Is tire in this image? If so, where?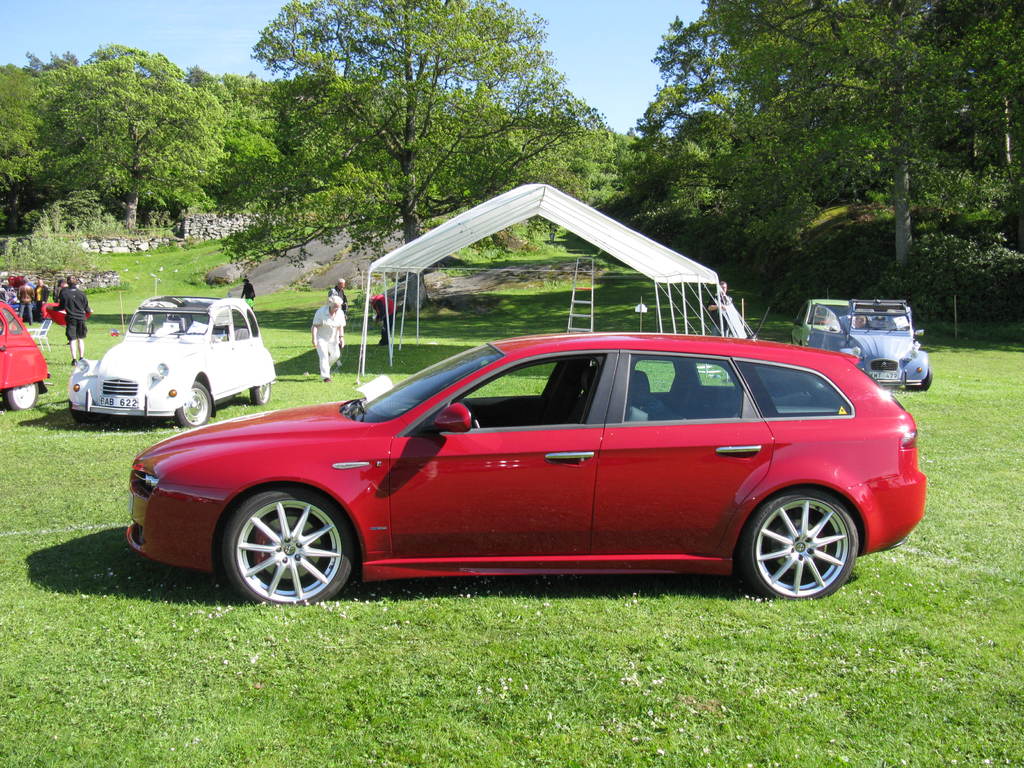
Yes, at [x1=220, y1=482, x2=355, y2=616].
